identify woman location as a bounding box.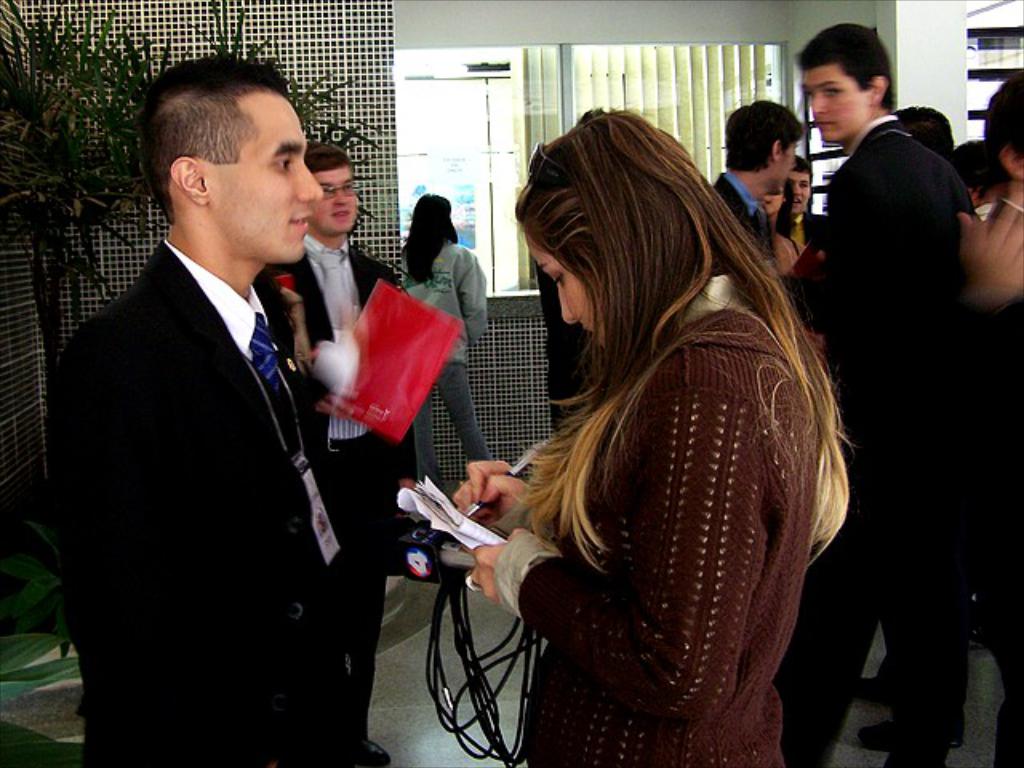
754, 174, 818, 294.
